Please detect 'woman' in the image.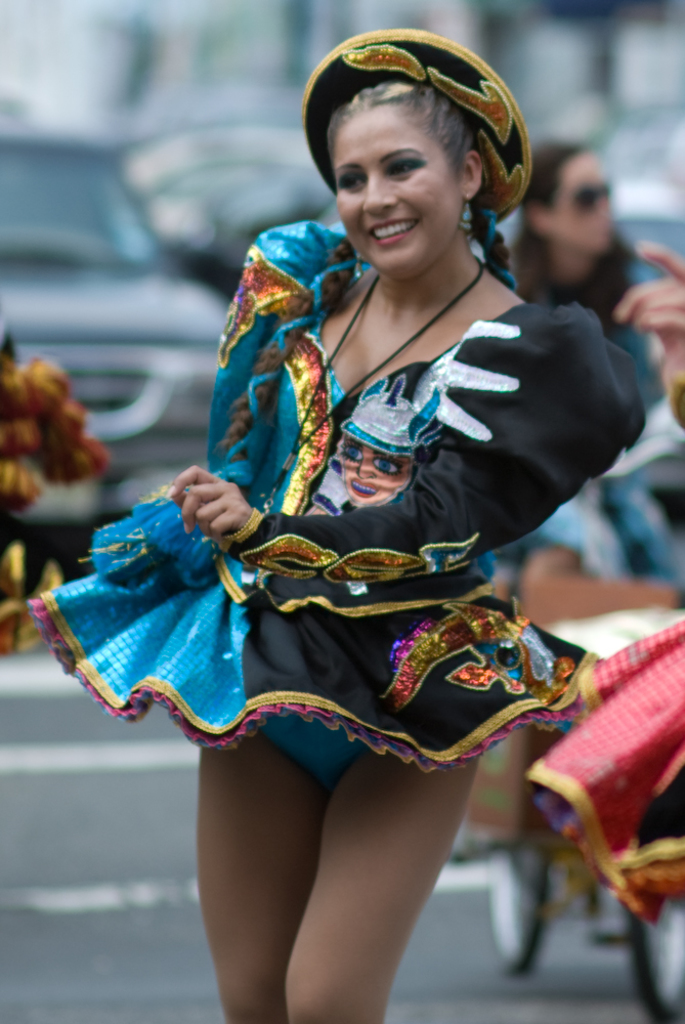
x1=507 y1=139 x2=654 y2=568.
